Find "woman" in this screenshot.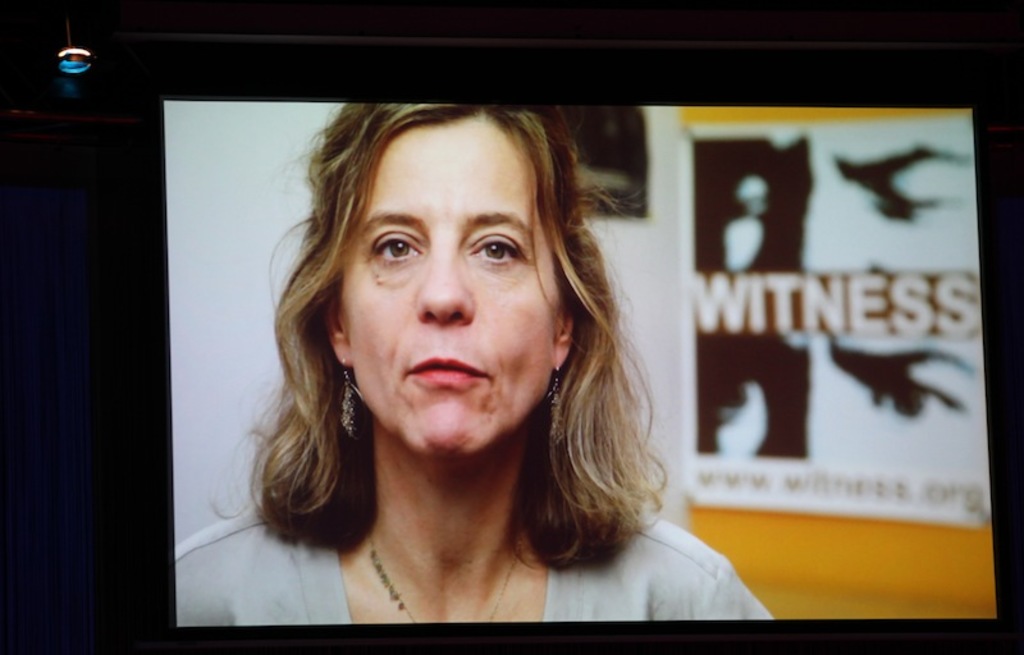
The bounding box for "woman" is {"left": 177, "top": 104, "right": 772, "bottom": 626}.
